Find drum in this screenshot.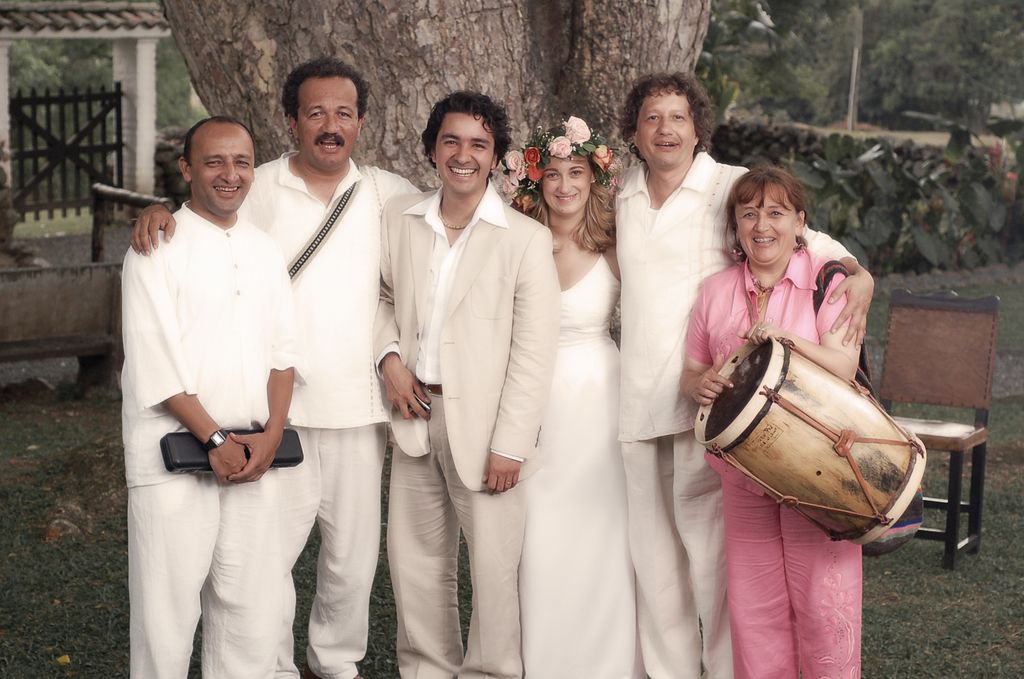
The bounding box for drum is (693,333,927,546).
